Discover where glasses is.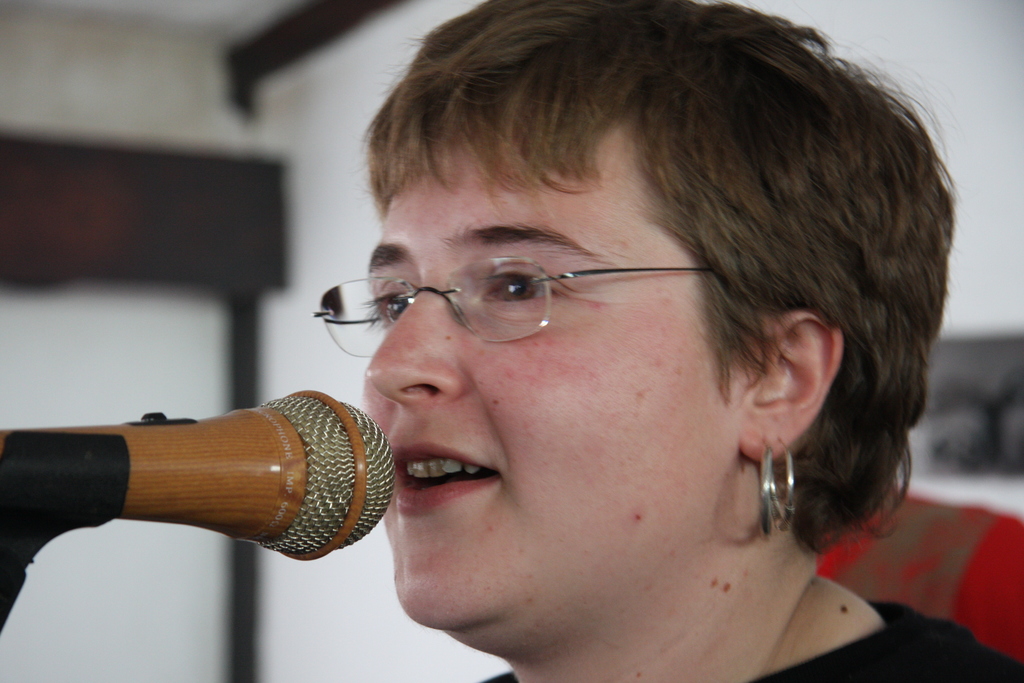
Discovered at box(303, 232, 647, 349).
